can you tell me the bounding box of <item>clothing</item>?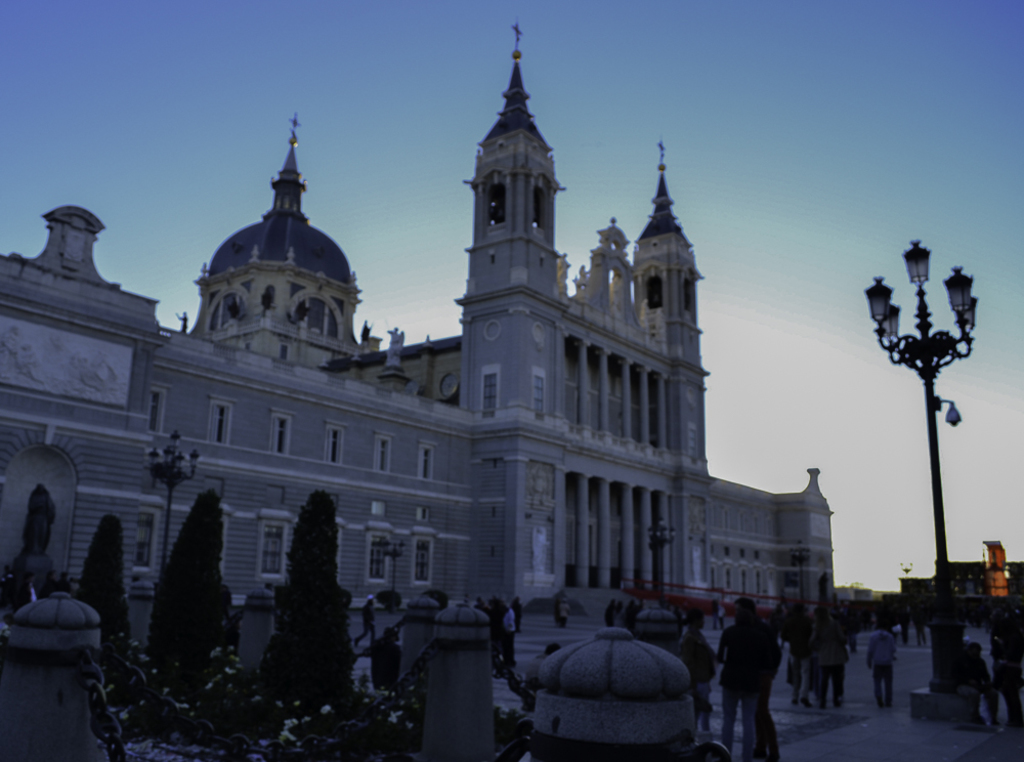
detection(863, 629, 893, 703).
